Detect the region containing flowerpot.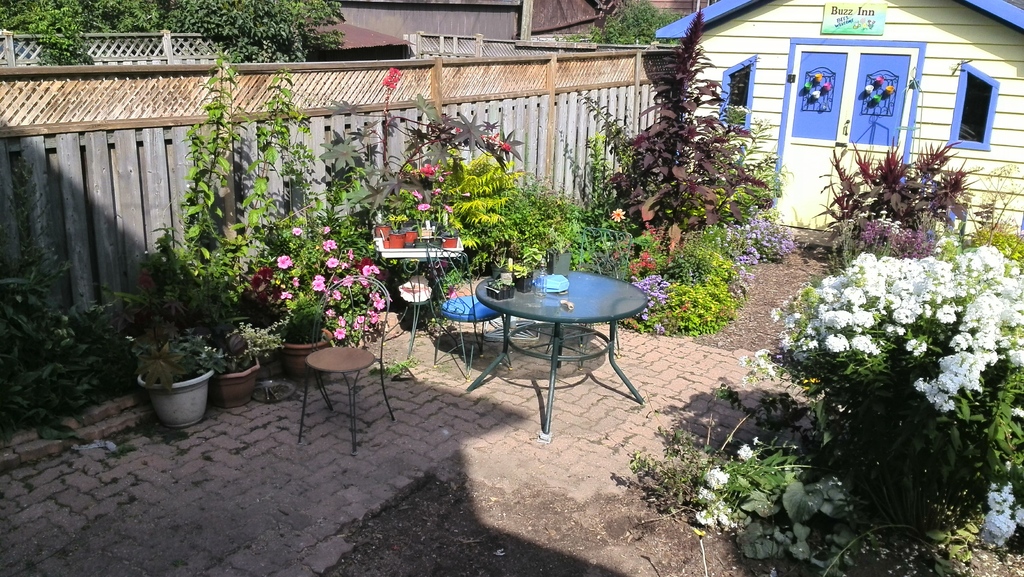
x1=131, y1=348, x2=209, y2=423.
